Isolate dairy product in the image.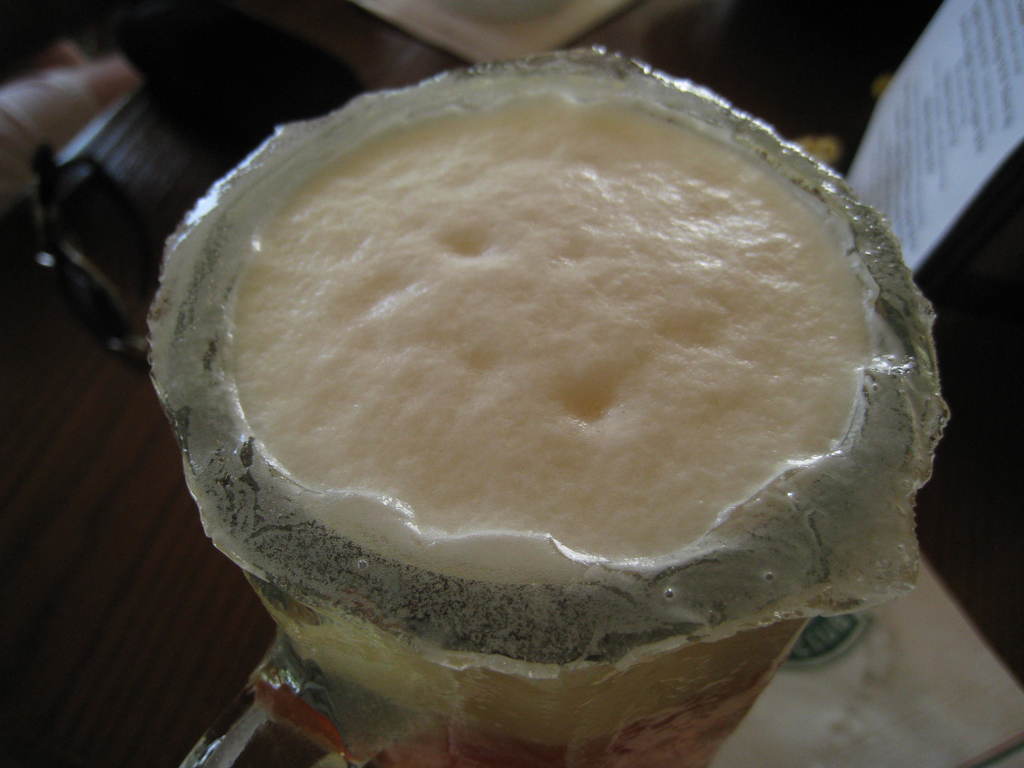
Isolated region: select_region(235, 94, 870, 561).
